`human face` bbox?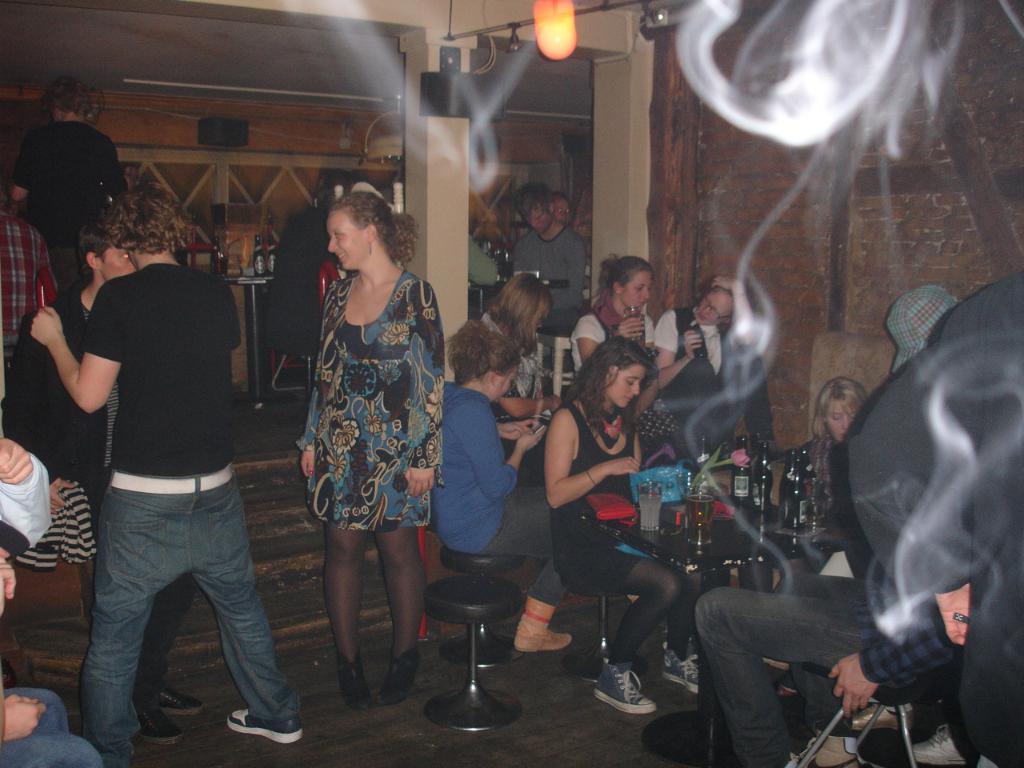
crop(621, 271, 653, 309)
